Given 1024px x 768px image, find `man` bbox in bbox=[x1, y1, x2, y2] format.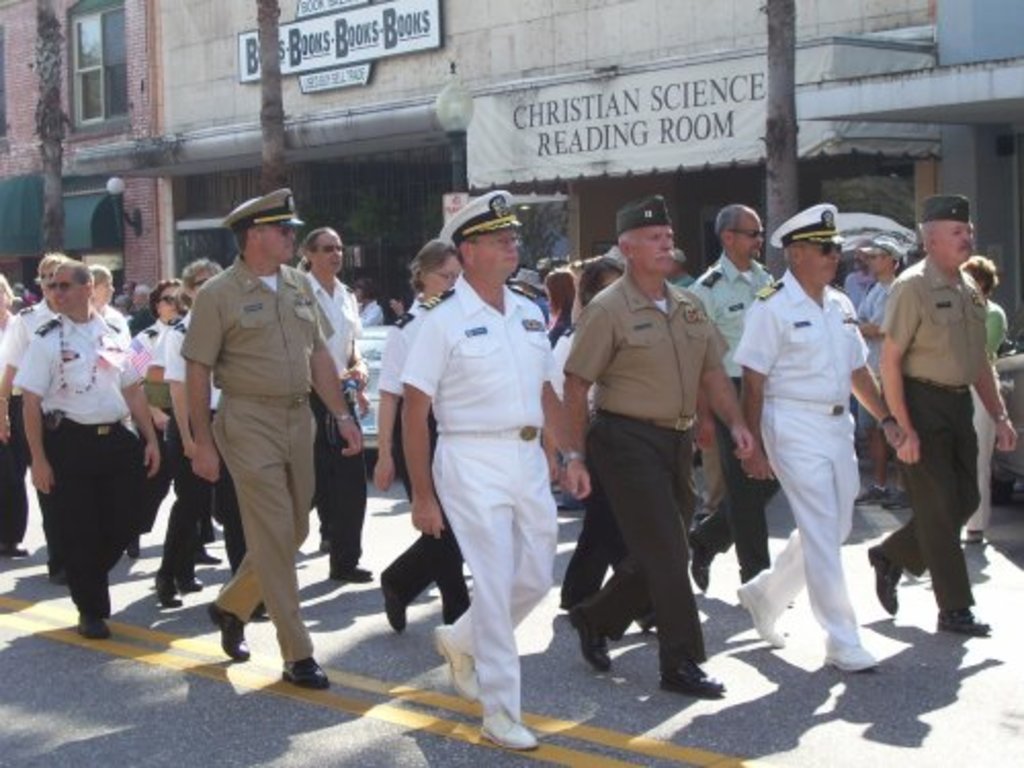
bbox=[35, 252, 141, 647].
